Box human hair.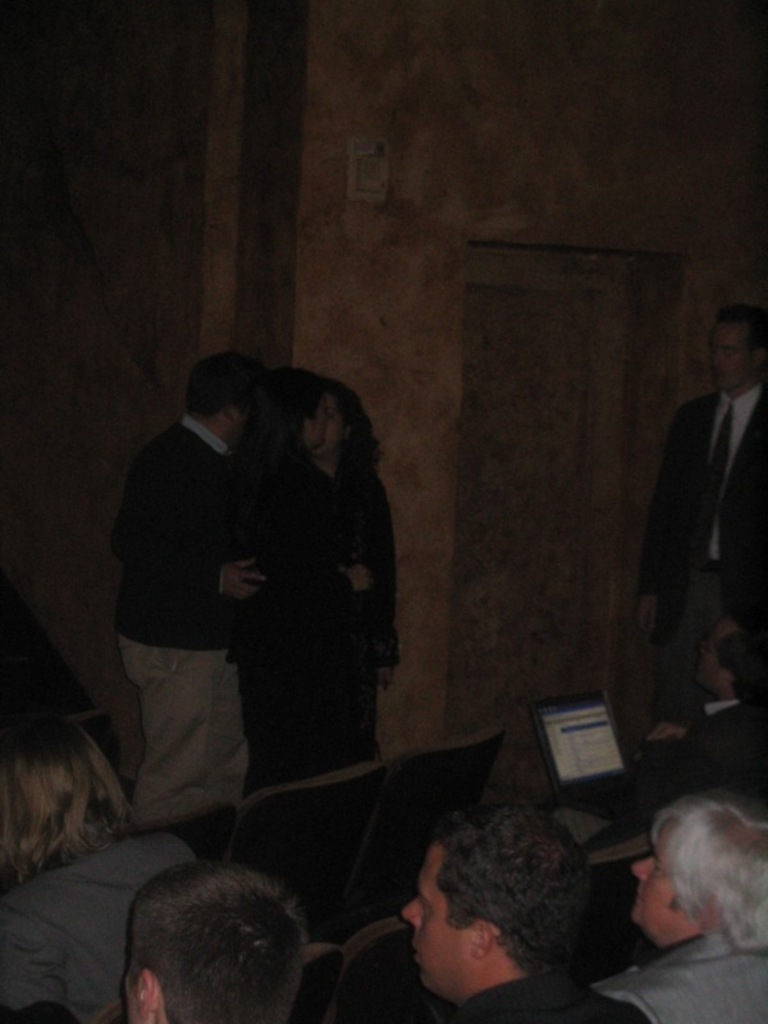
locate(325, 371, 385, 470).
